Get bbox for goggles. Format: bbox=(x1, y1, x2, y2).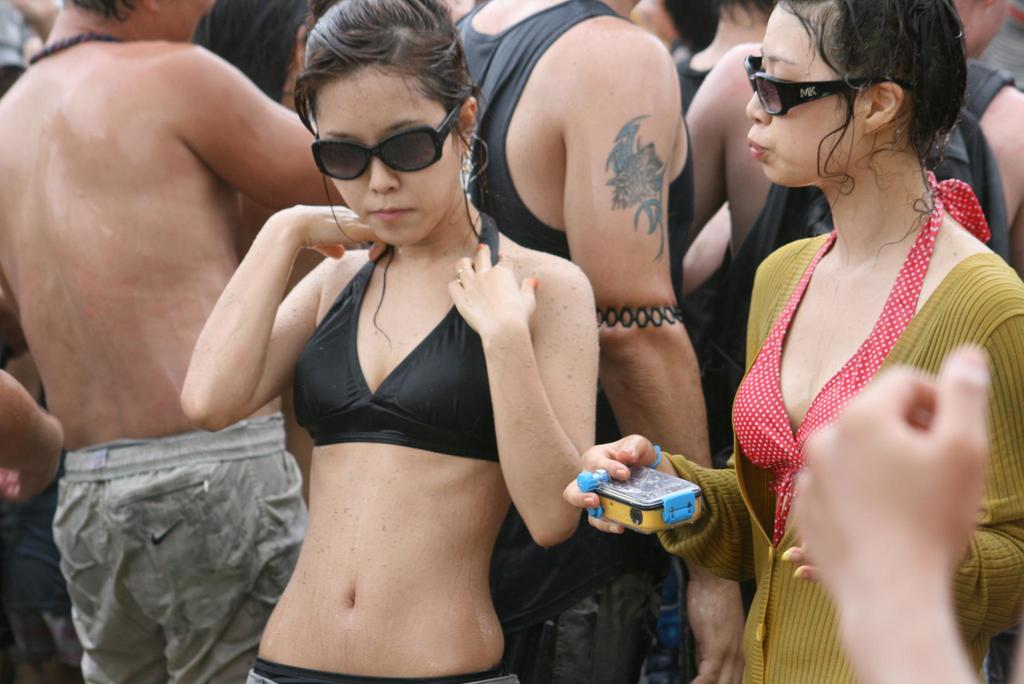
bbox=(312, 106, 456, 182).
